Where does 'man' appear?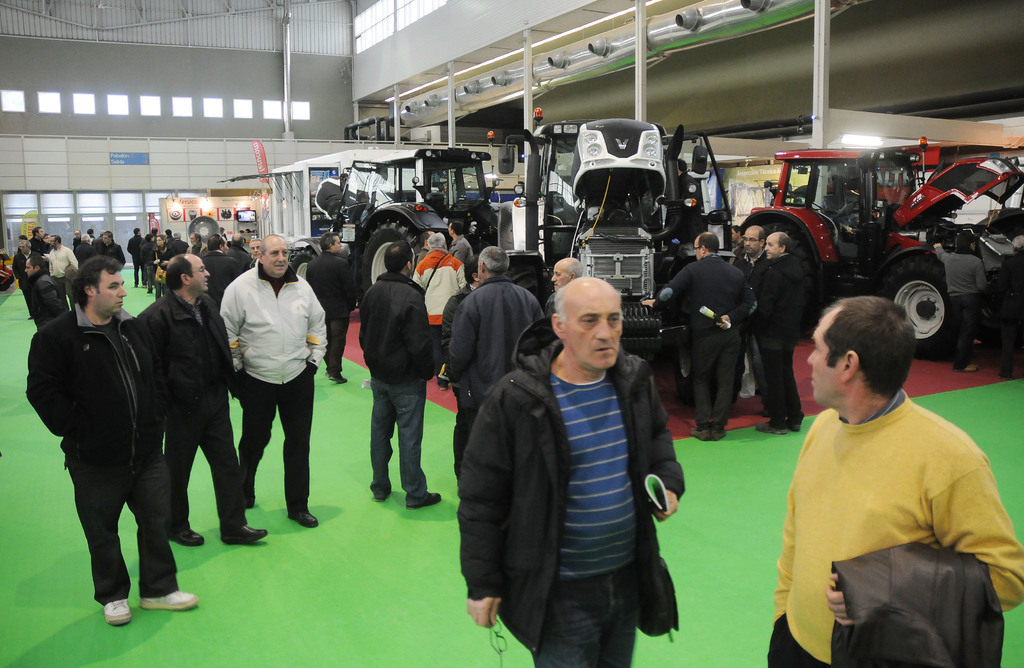
Appears at bbox(451, 241, 546, 528).
